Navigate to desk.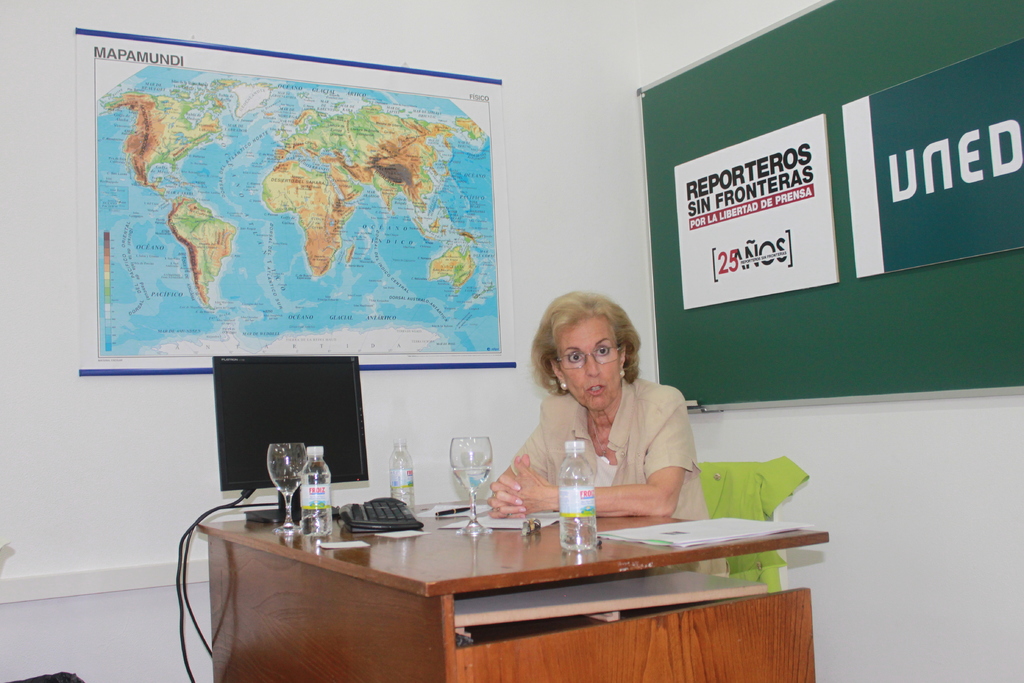
Navigation target: box(189, 493, 825, 682).
